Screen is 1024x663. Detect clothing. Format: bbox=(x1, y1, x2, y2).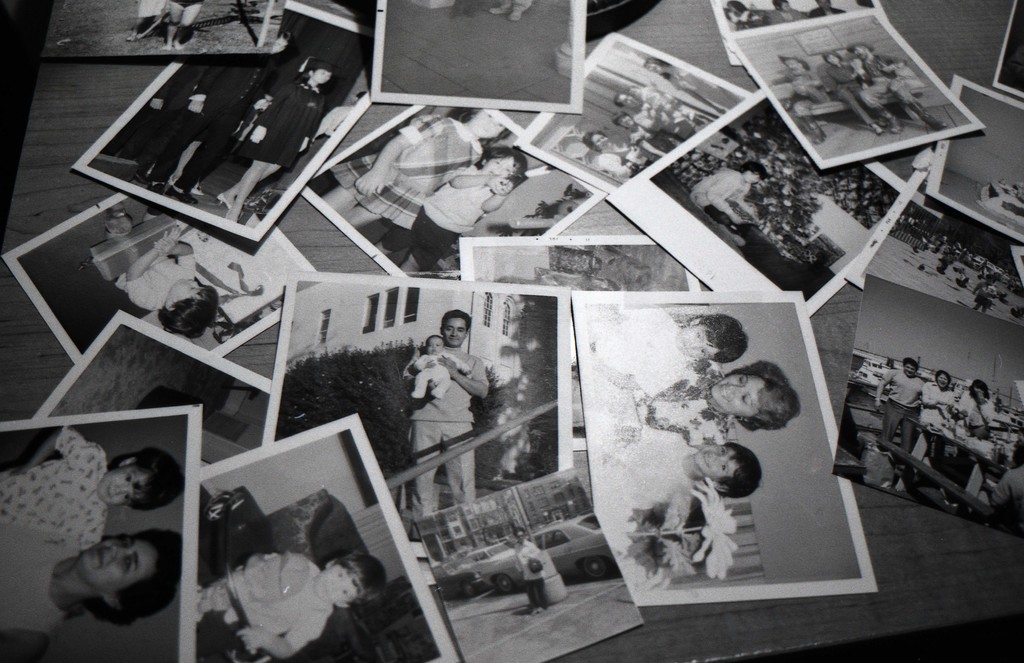
bbox=(609, 427, 696, 539).
